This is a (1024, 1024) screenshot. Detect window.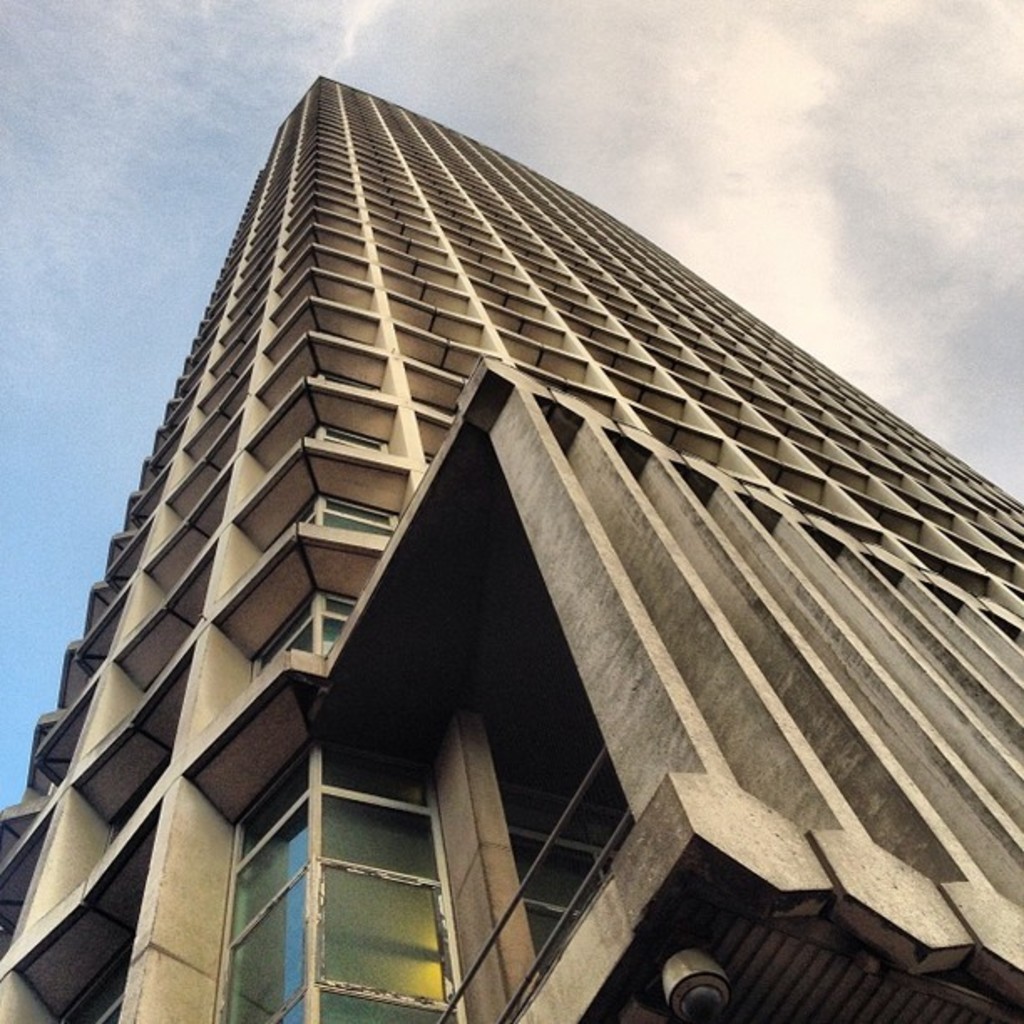
detection(251, 596, 355, 669).
